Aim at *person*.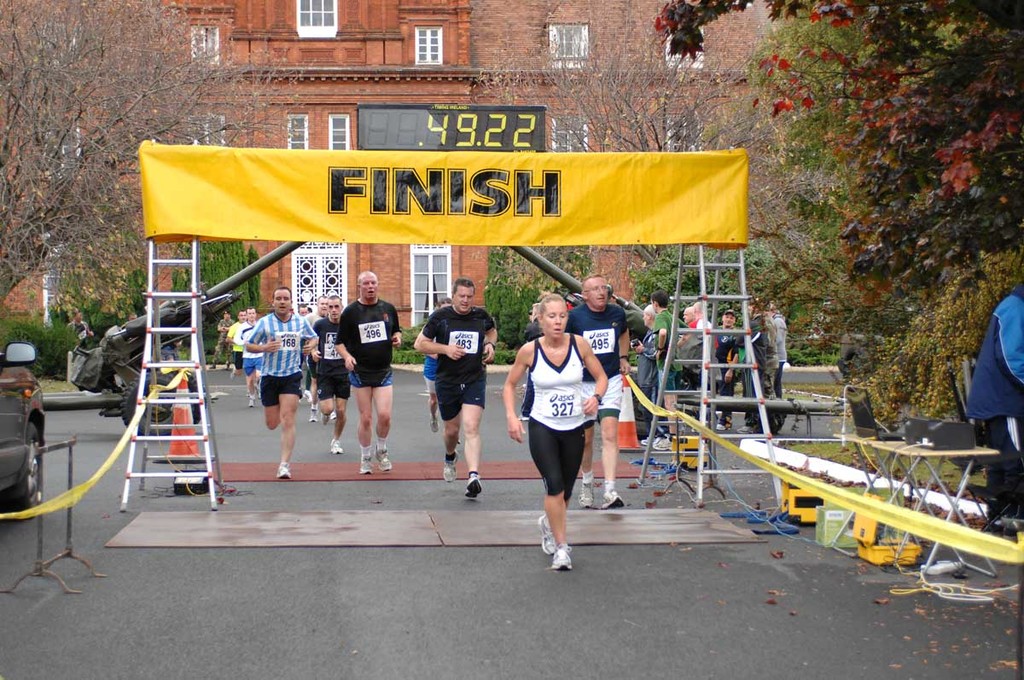
Aimed at {"left": 648, "top": 286, "right": 693, "bottom": 438}.
